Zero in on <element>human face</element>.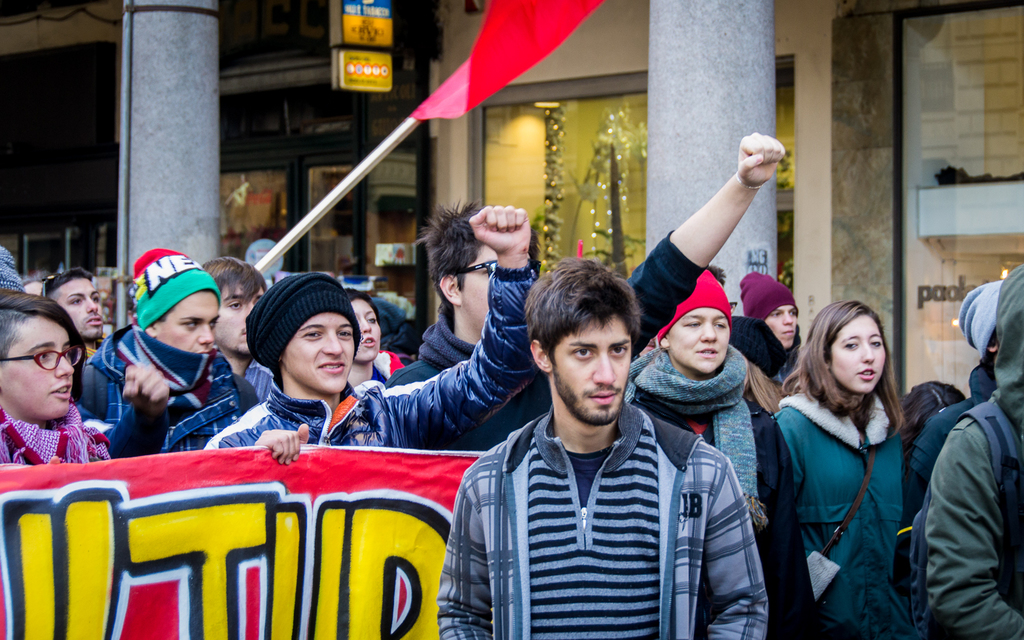
Zeroed in: box=[291, 309, 355, 389].
